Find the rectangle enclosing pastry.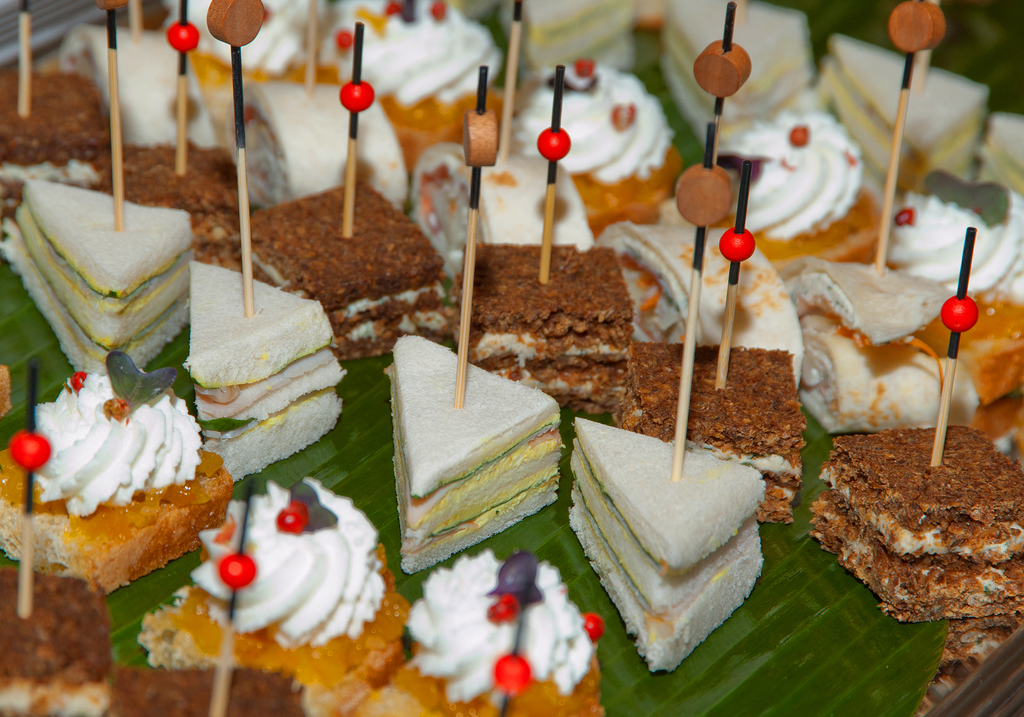
<region>0, 176, 189, 377</region>.
